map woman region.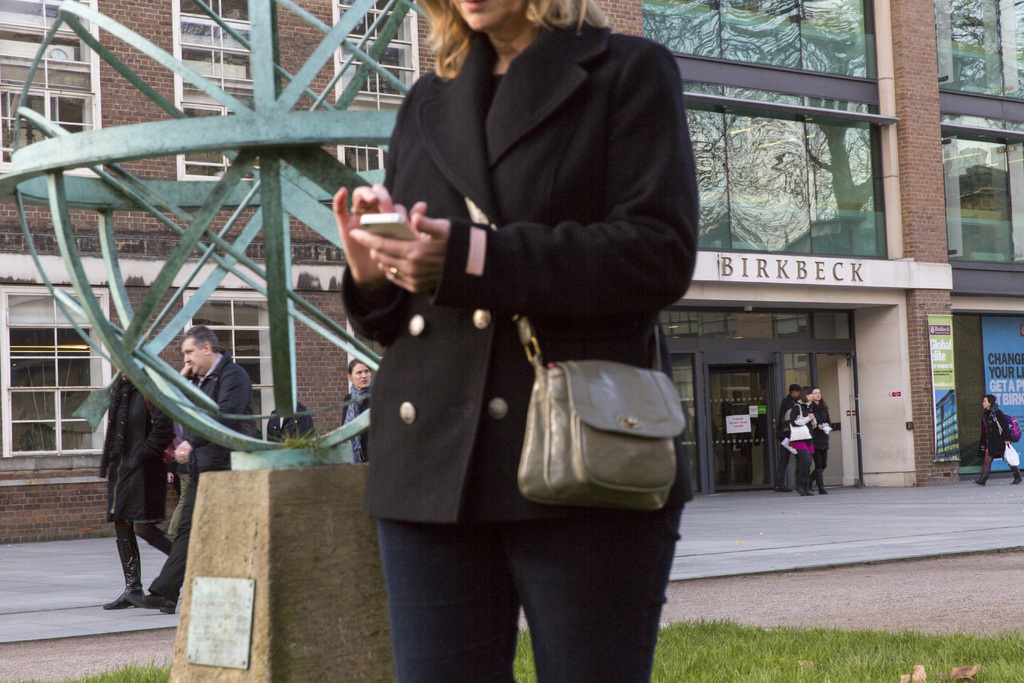
Mapped to (330, 0, 686, 682).
